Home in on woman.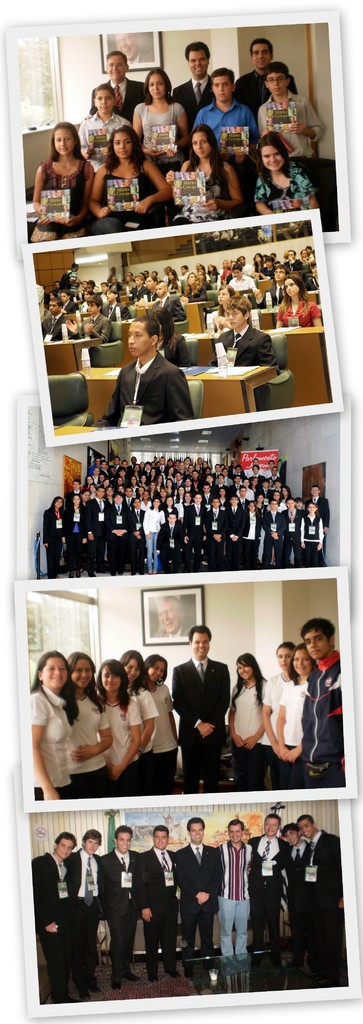
Homed in at 134 275 157 308.
